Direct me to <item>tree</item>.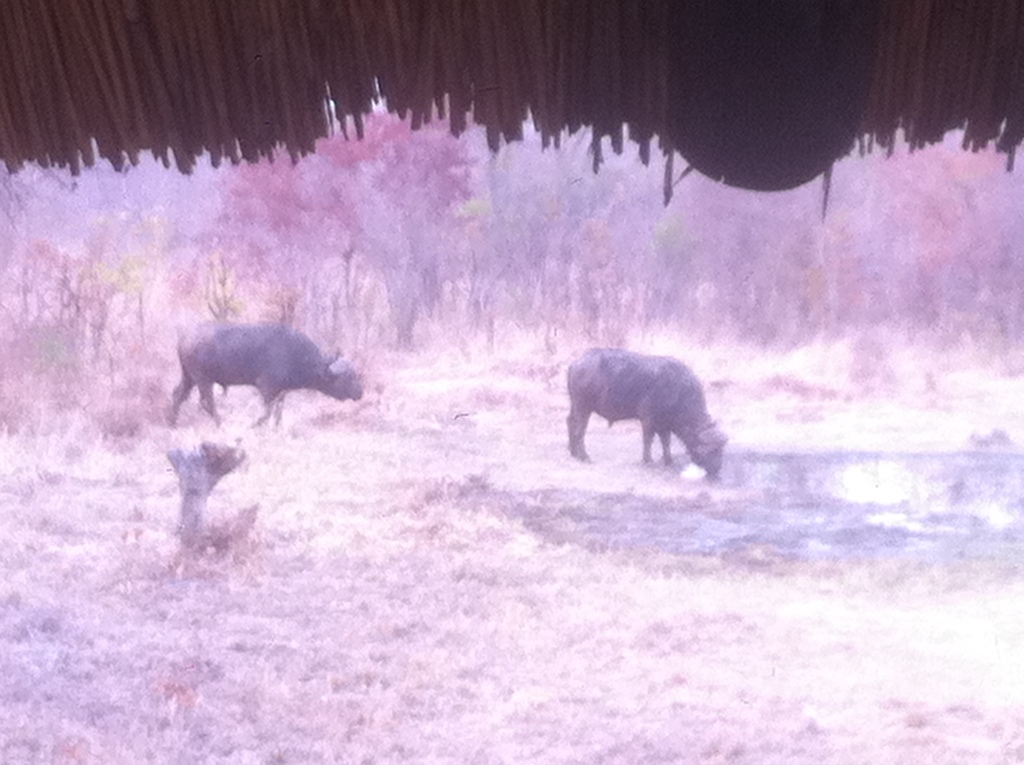
Direction: BBox(216, 102, 481, 346).
